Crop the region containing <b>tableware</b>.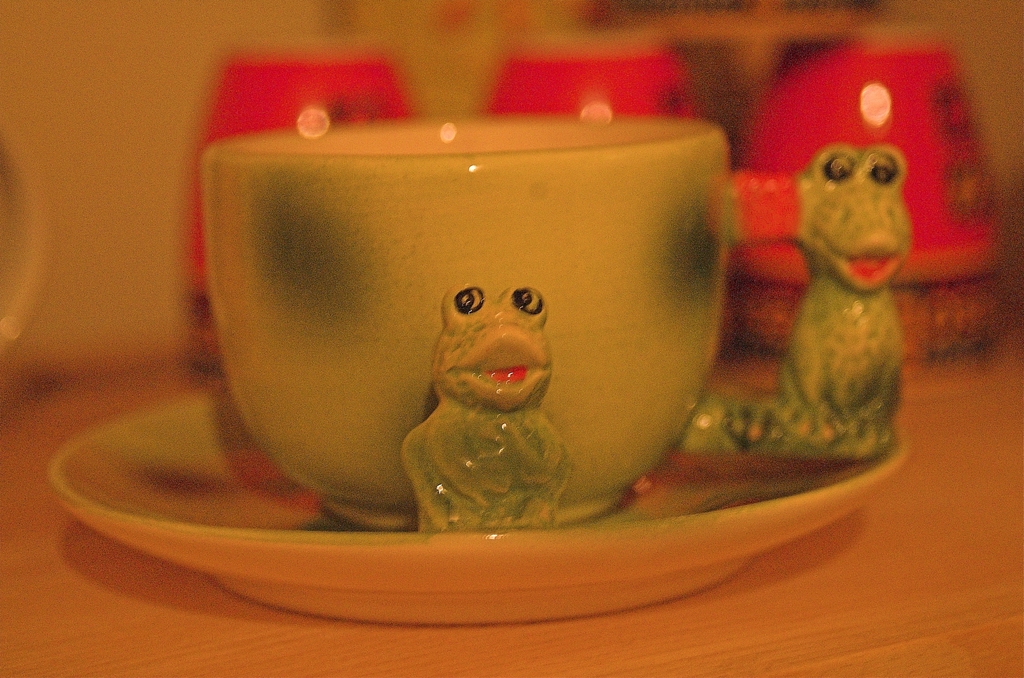
Crop region: [177,42,417,386].
